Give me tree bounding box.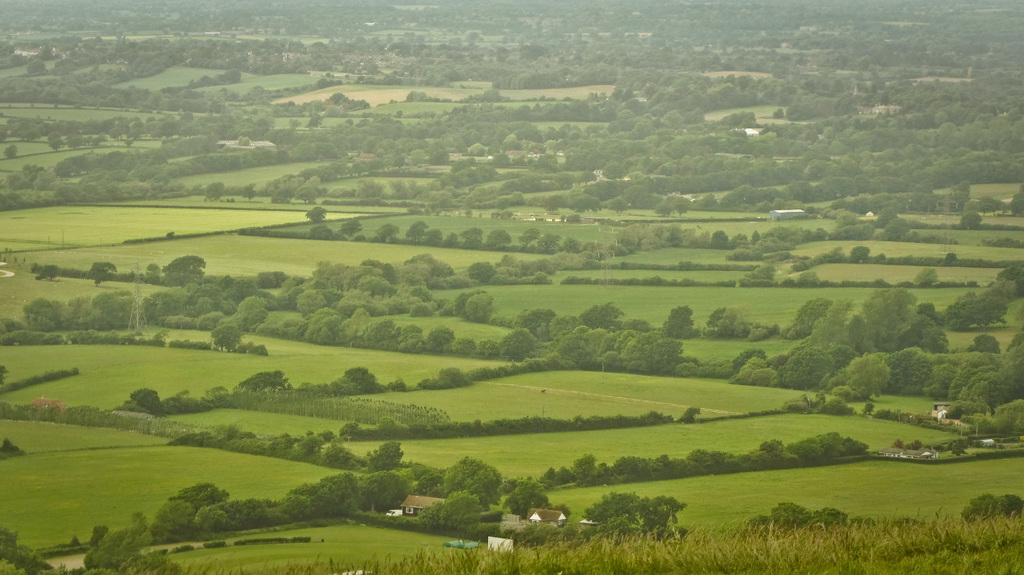
[428, 455, 509, 523].
